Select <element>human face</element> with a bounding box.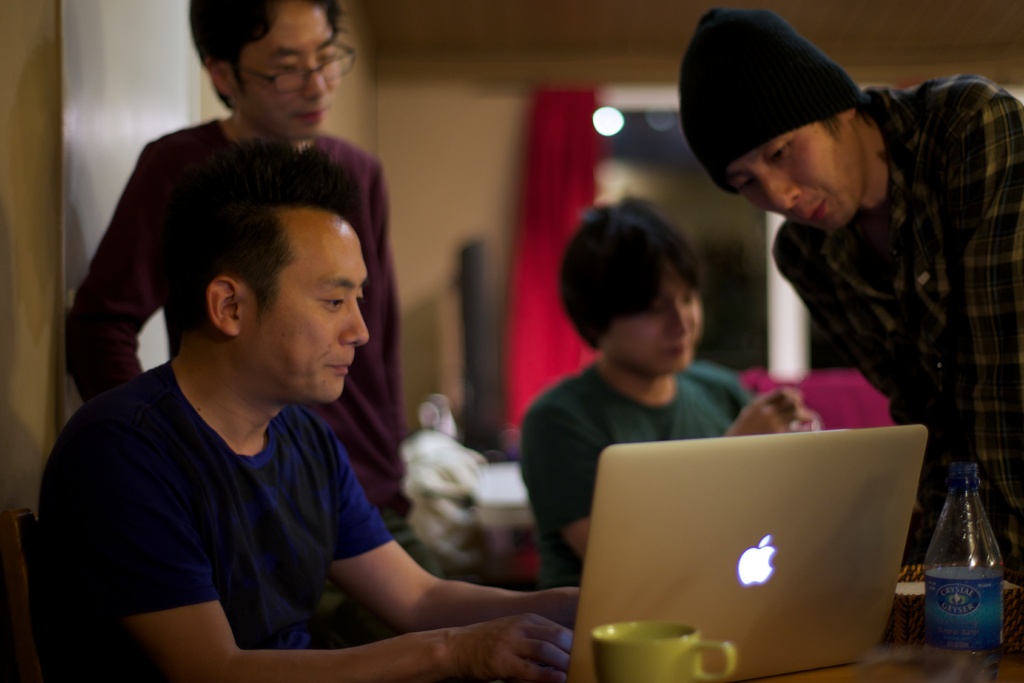
(607, 262, 706, 370).
